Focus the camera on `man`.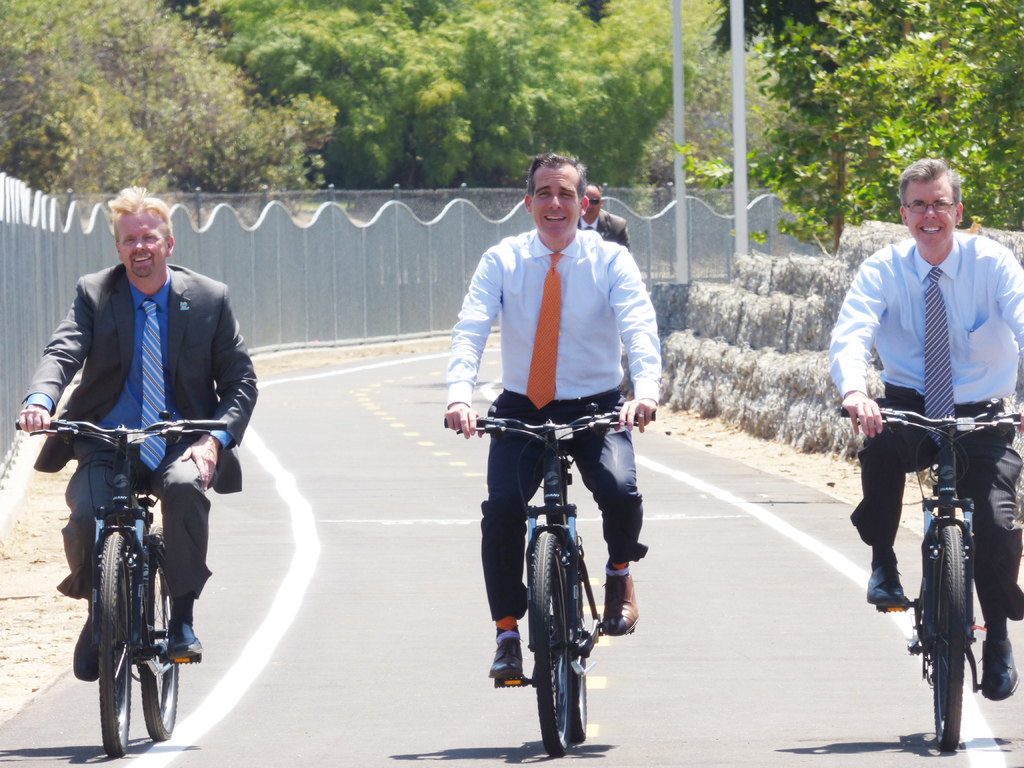
Focus region: bbox=(829, 156, 1023, 700).
